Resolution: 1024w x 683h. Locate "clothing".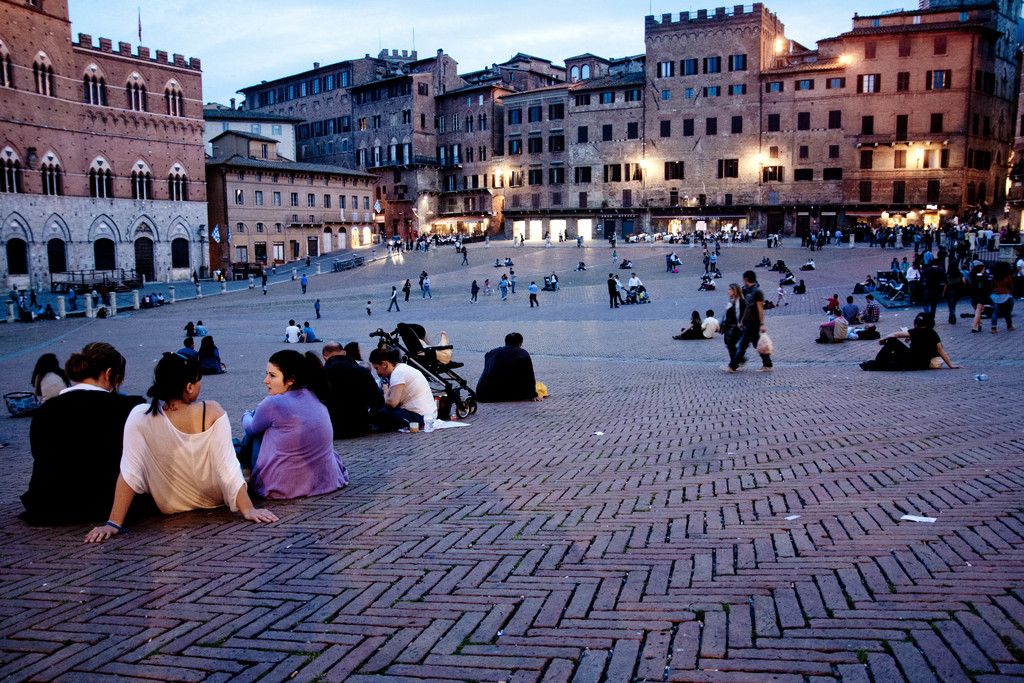
detection(469, 341, 537, 406).
